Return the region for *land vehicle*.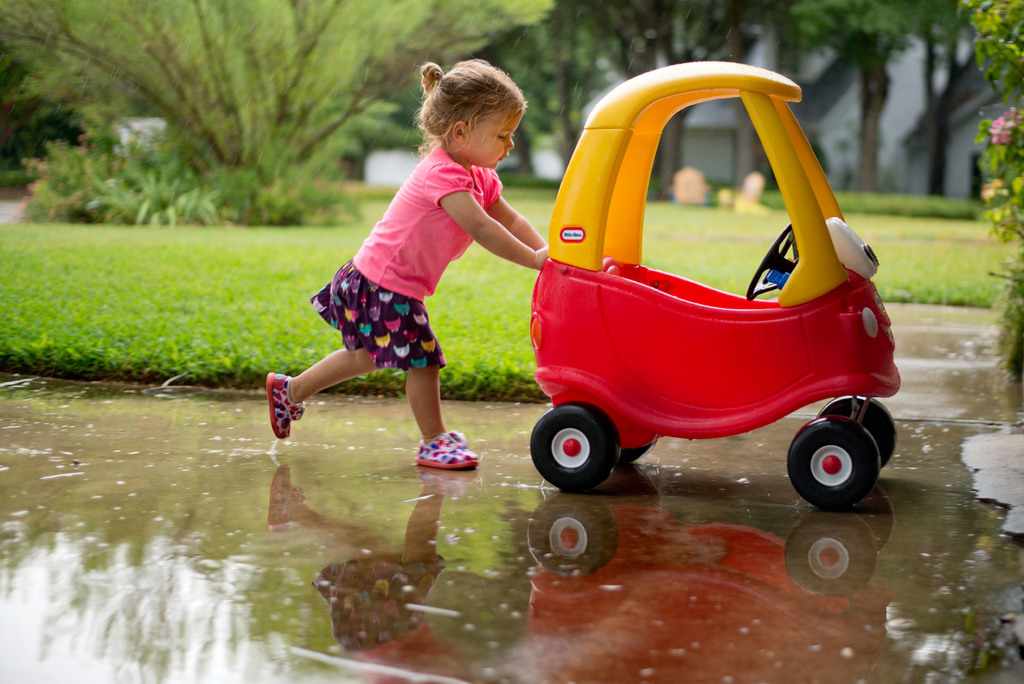
x1=509 y1=58 x2=922 y2=510.
